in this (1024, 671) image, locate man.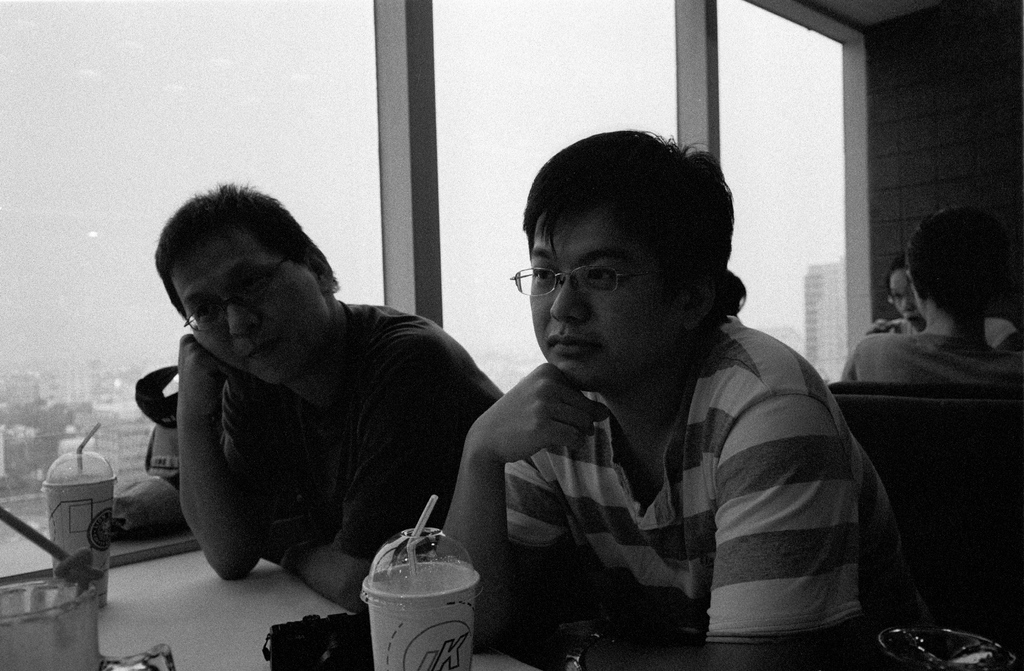
Bounding box: x1=438, y1=133, x2=931, y2=670.
